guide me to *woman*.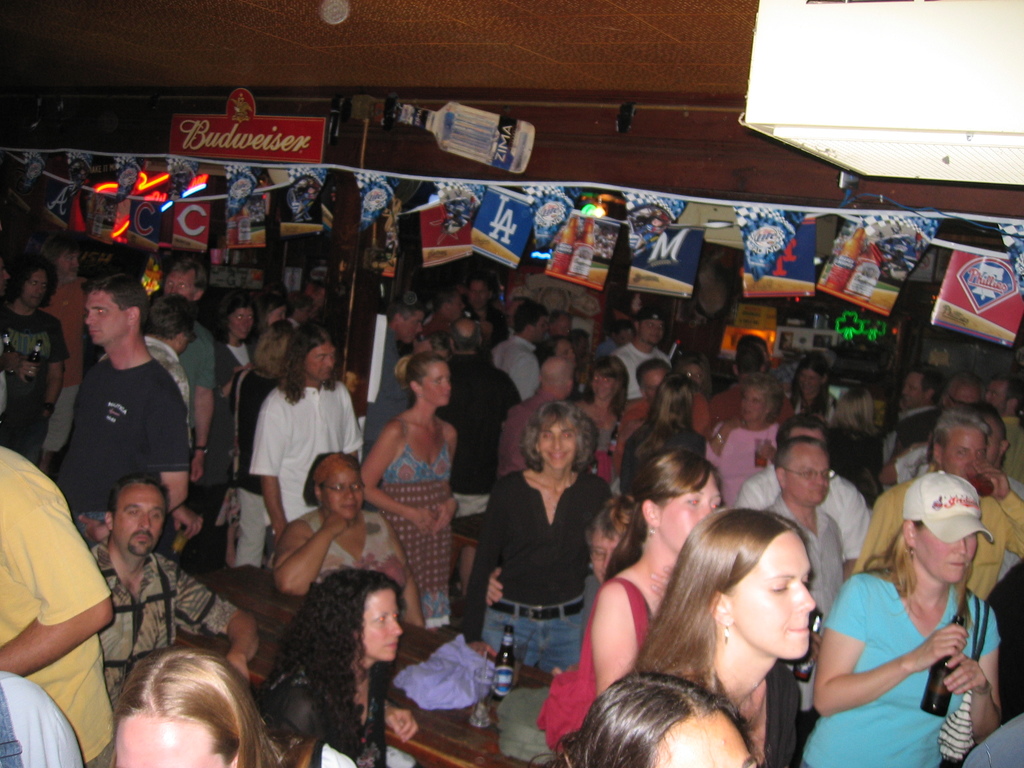
Guidance: [106,644,284,767].
